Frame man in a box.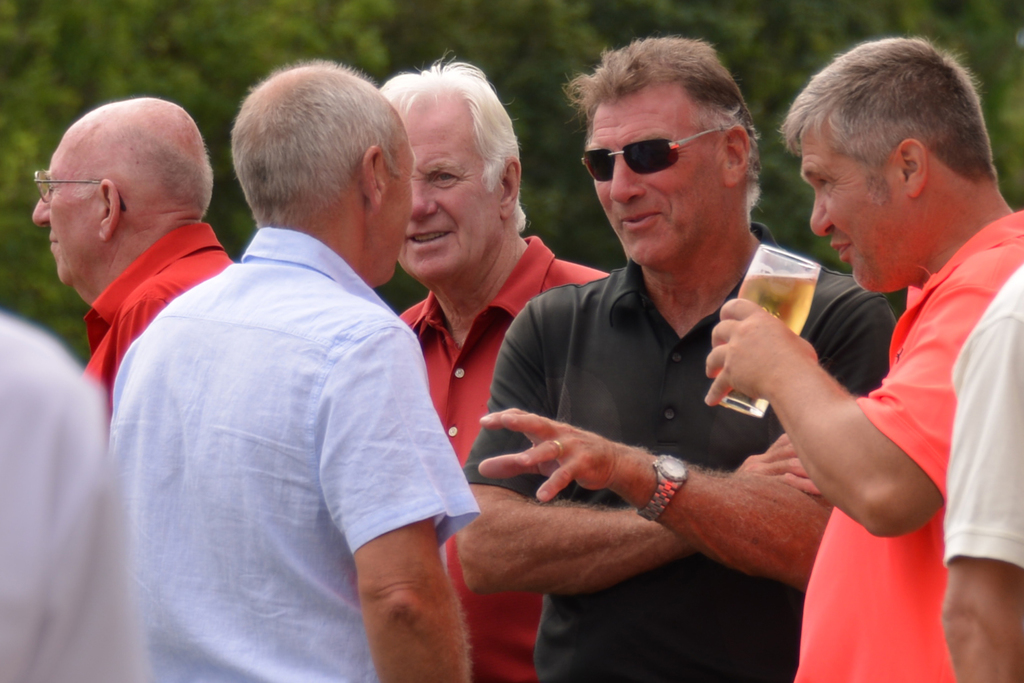
bbox=(948, 262, 1023, 682).
